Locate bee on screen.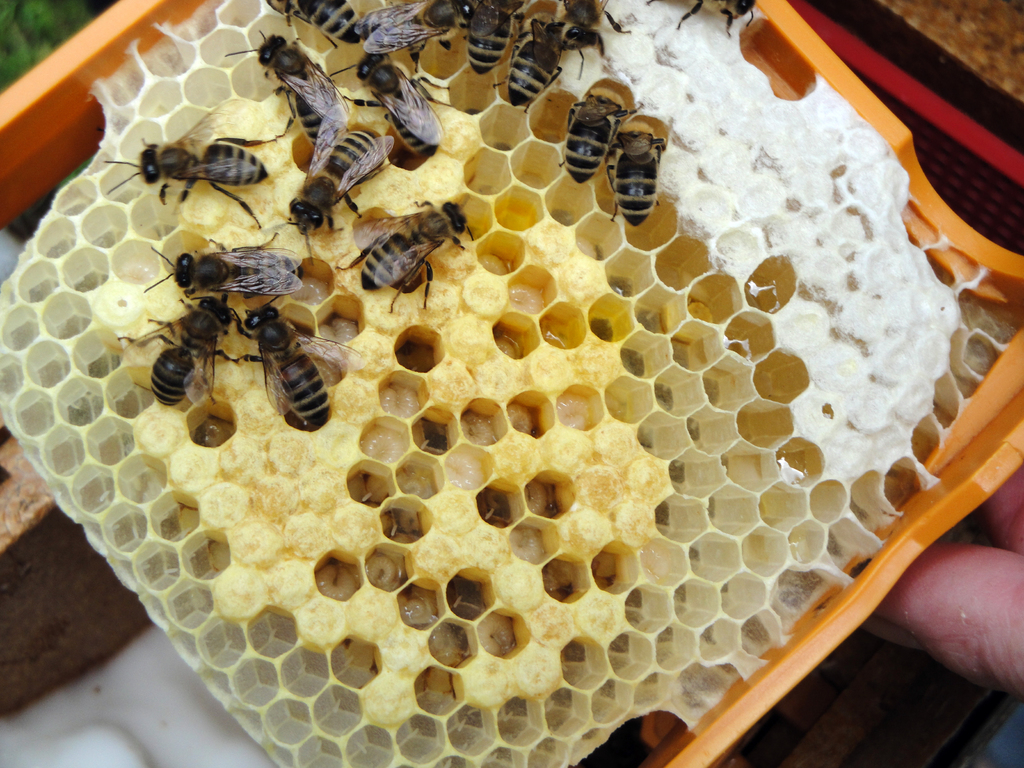
On screen at <bbox>223, 21, 374, 143</bbox>.
